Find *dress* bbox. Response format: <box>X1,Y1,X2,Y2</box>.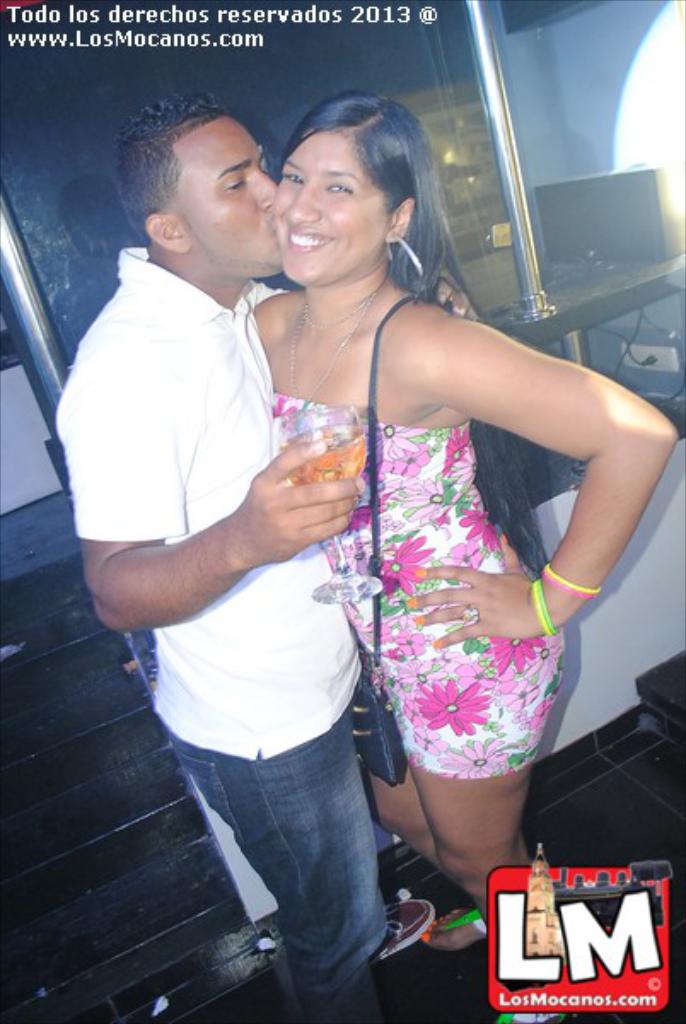
<box>273,394,570,778</box>.
